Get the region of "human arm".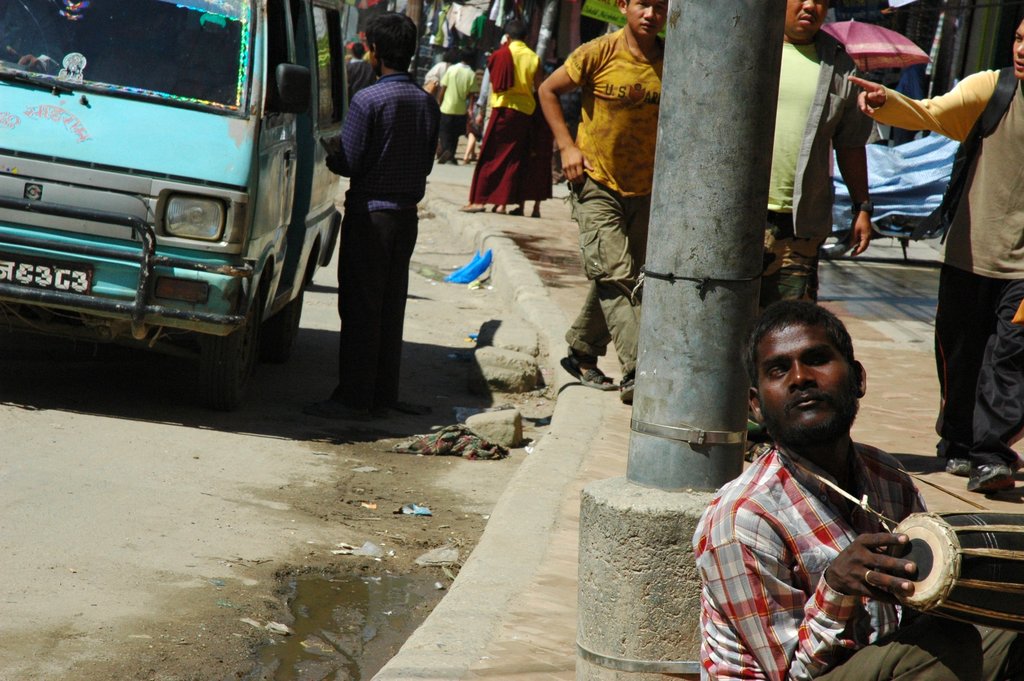
l=311, t=88, r=378, b=177.
